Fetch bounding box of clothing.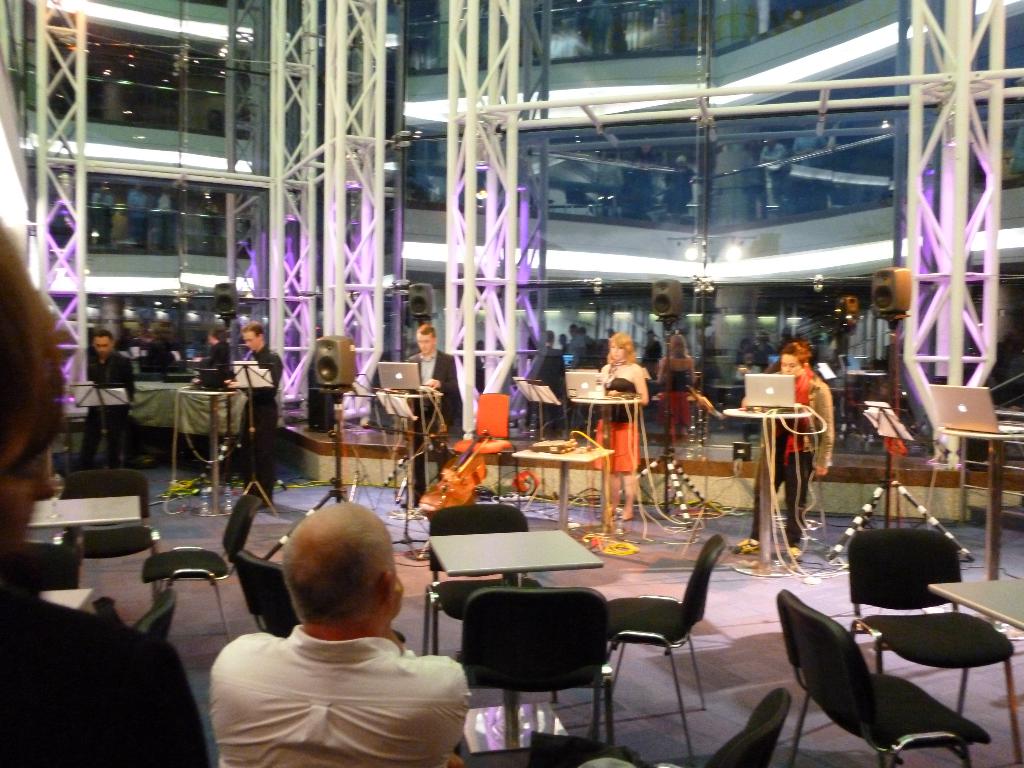
Bbox: [left=563, top=338, right=593, bottom=369].
